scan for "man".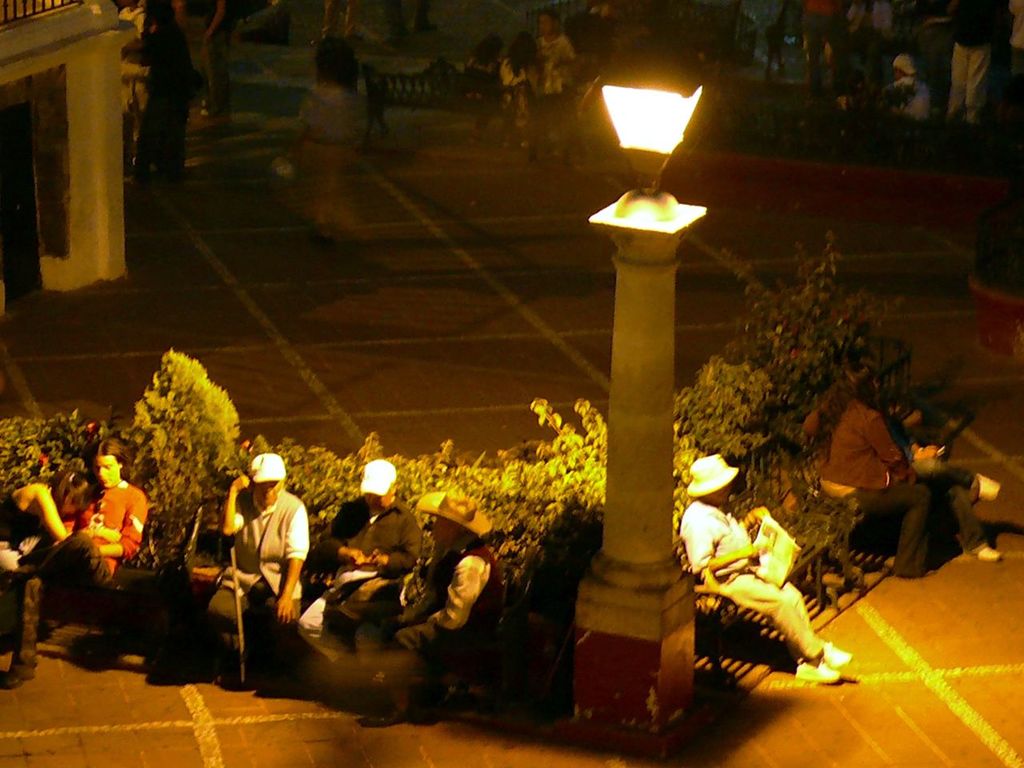
Scan result: 365:490:514:726.
